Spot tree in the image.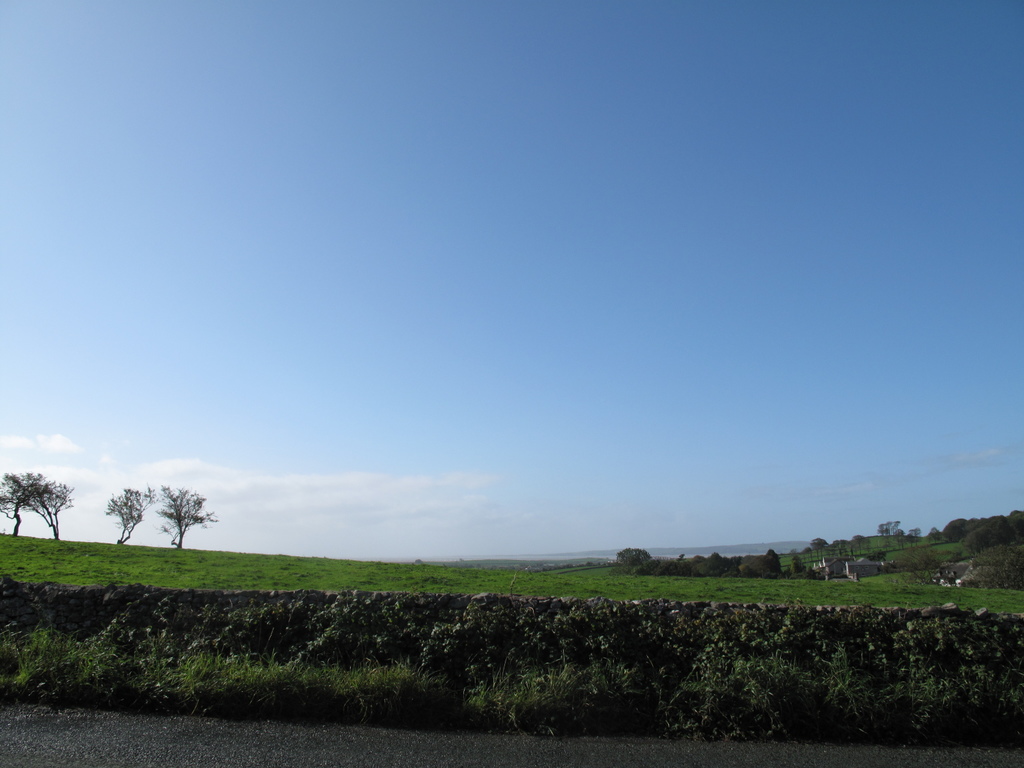
tree found at (left=97, top=479, right=157, bottom=548).
